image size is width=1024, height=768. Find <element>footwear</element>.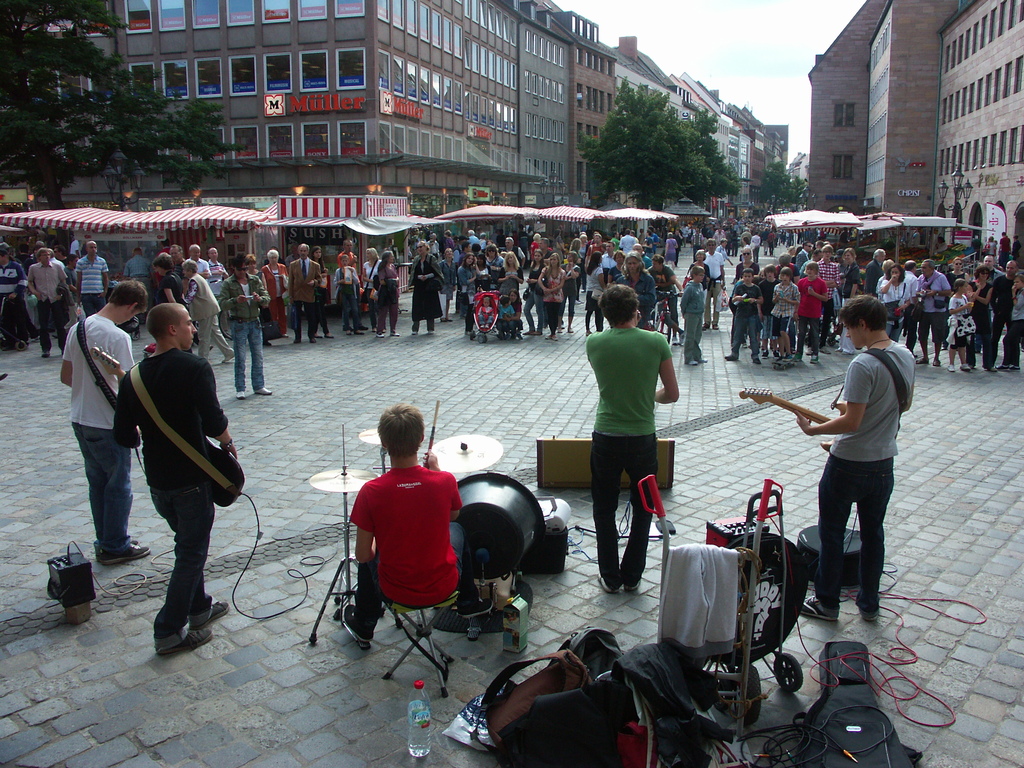
(x1=801, y1=596, x2=840, y2=623).
